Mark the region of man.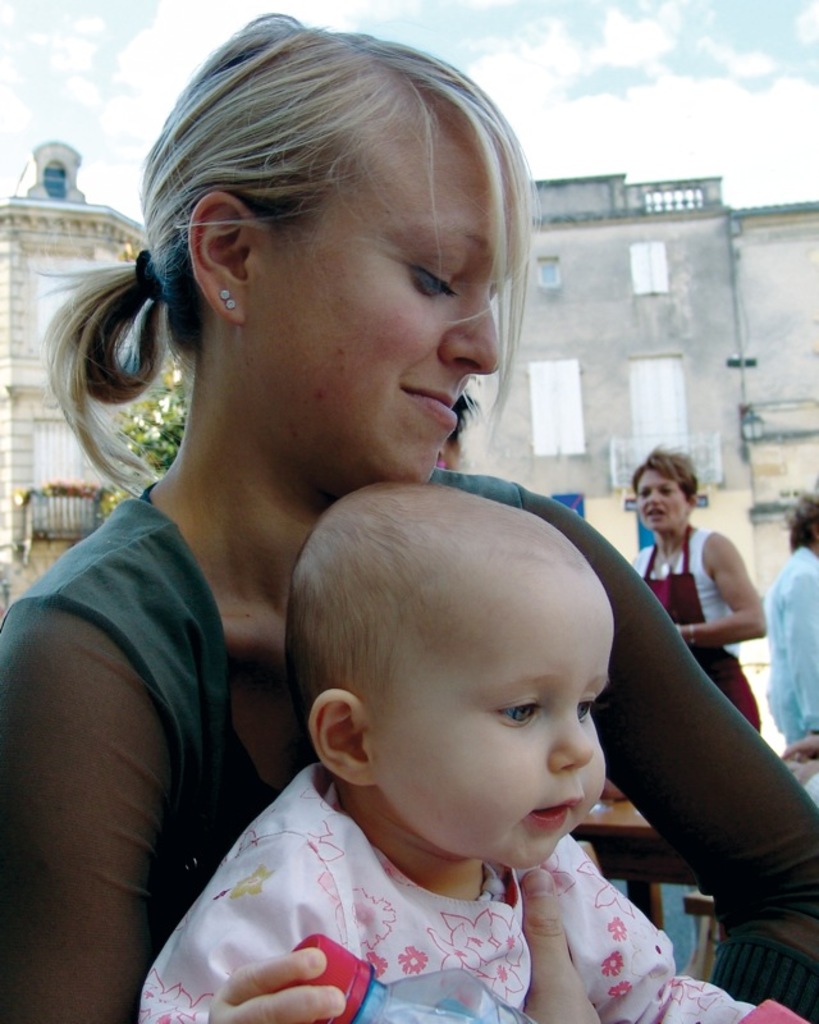
Region: <region>759, 485, 818, 745</region>.
